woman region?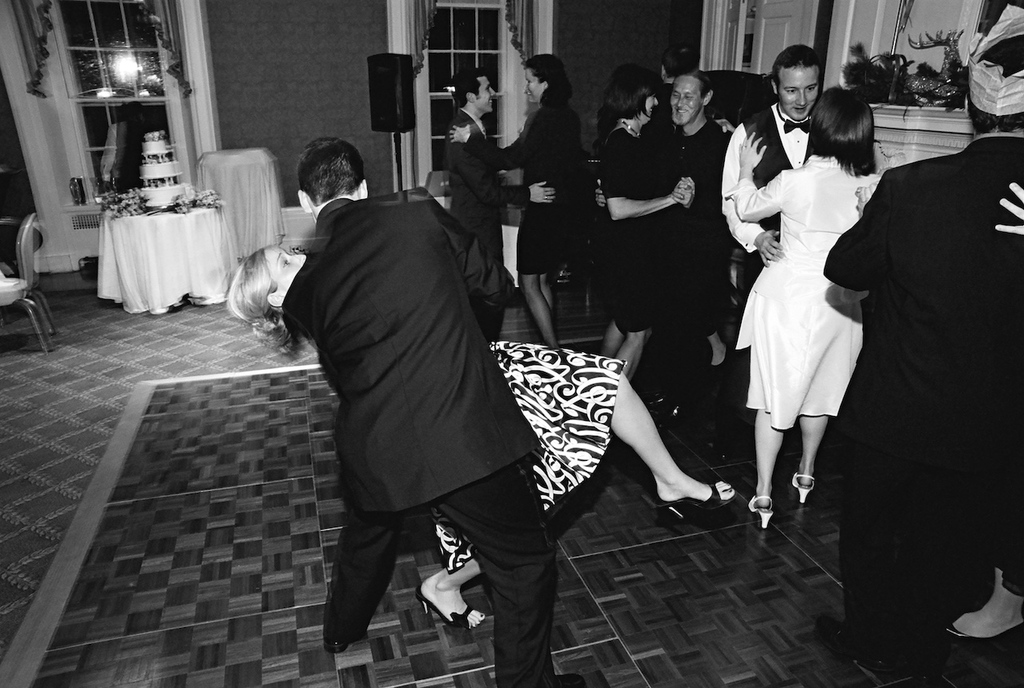
<region>225, 246, 734, 629</region>
